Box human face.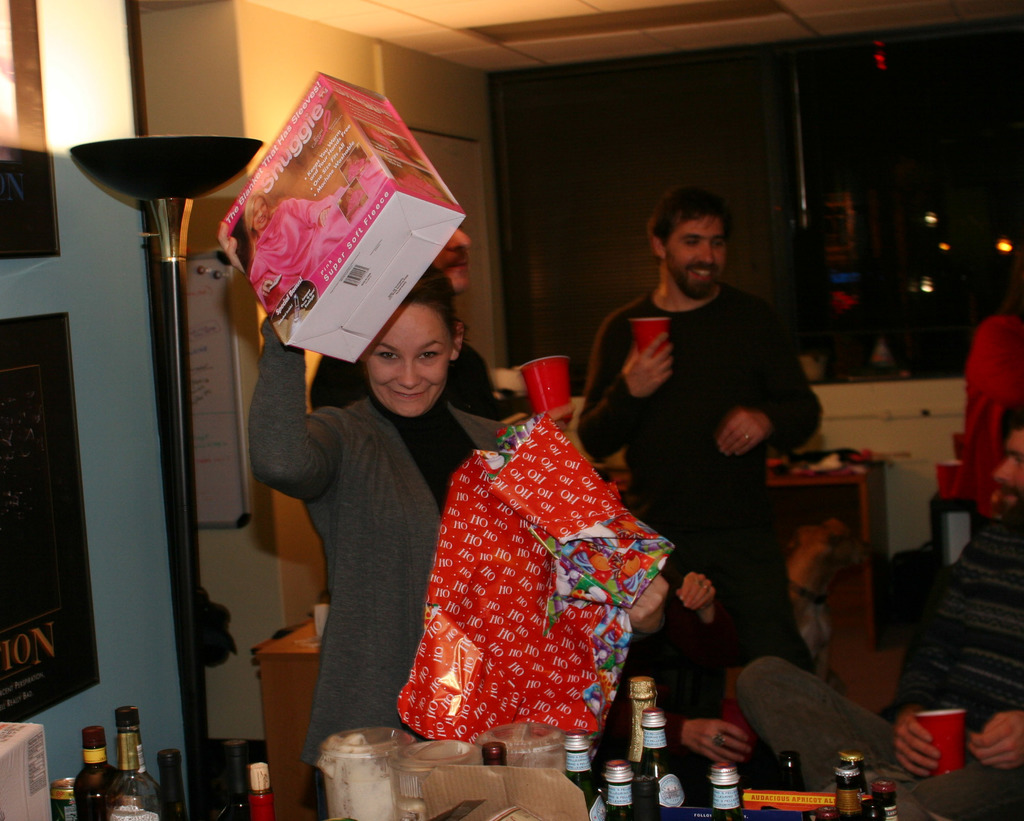
select_region(667, 220, 725, 297).
